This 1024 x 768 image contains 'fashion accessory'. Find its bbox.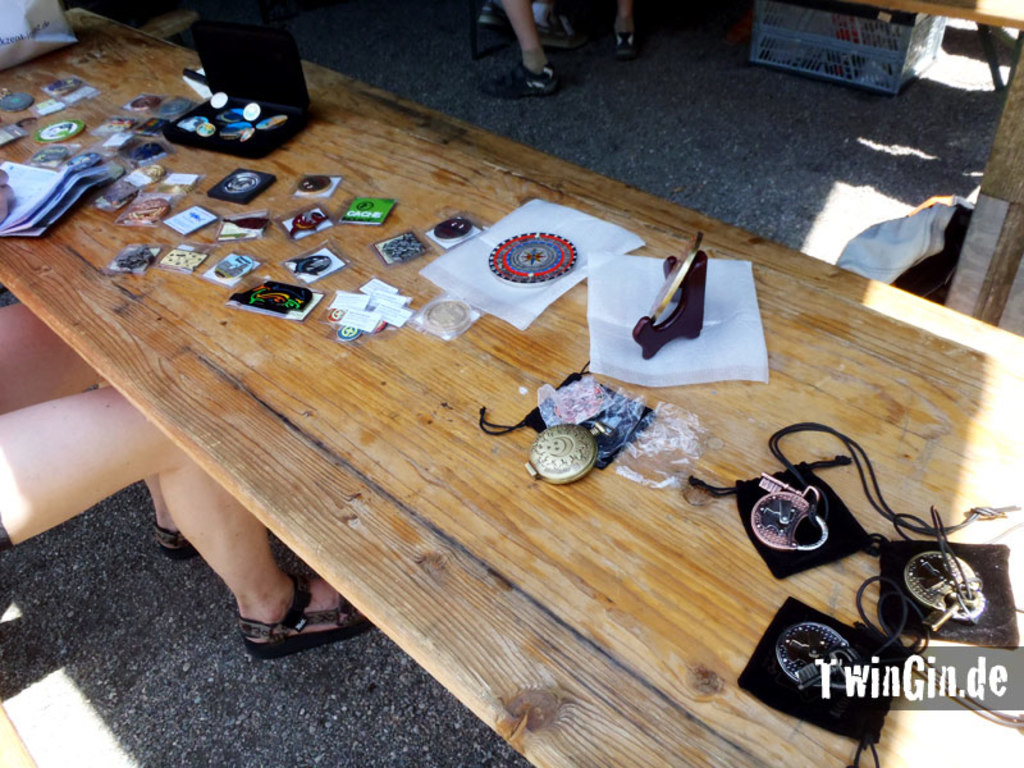
476, 362, 655, 470.
